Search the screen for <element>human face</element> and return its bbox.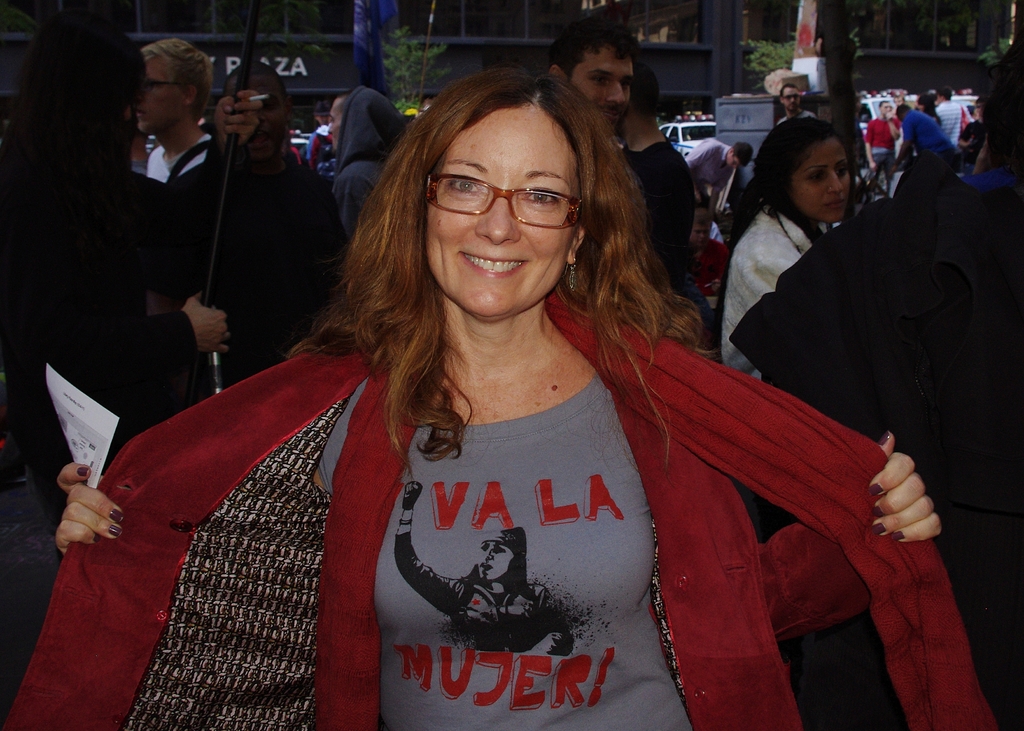
Found: 782,87,801,111.
